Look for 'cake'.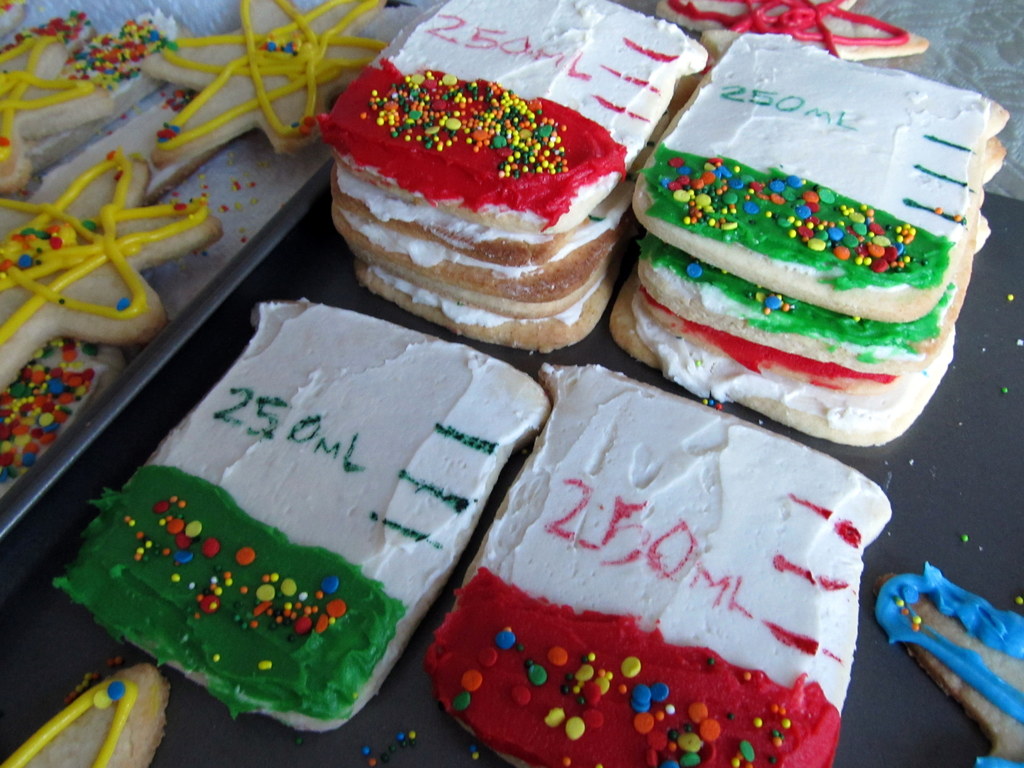
Found: 630:212:993:390.
